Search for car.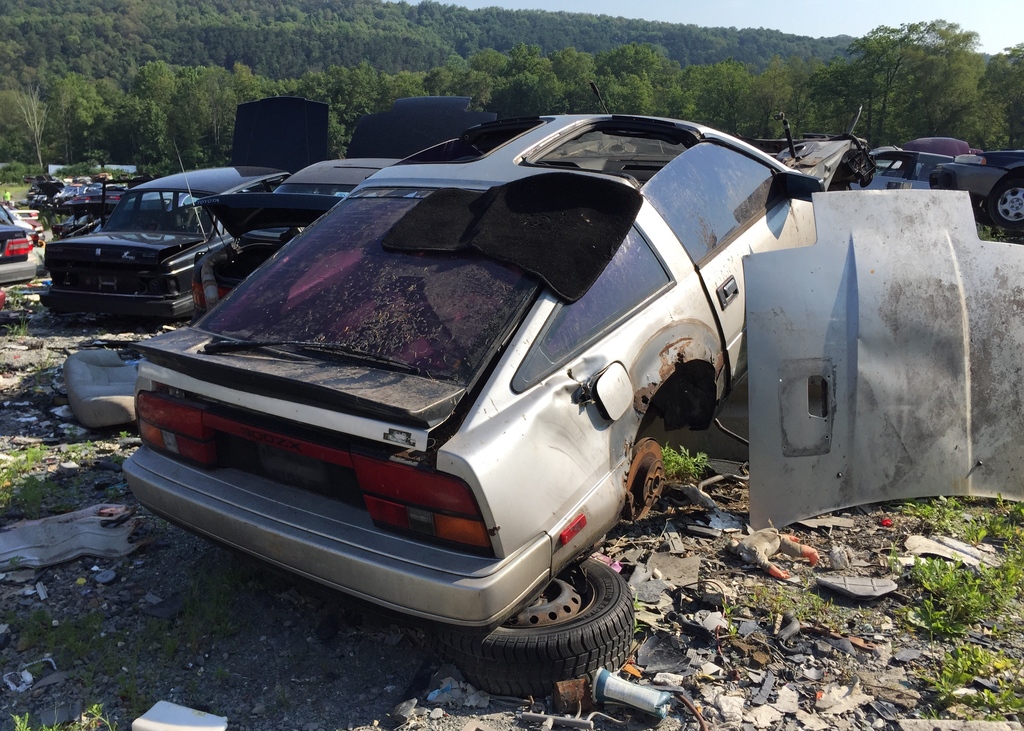
Found at rect(38, 92, 327, 321).
